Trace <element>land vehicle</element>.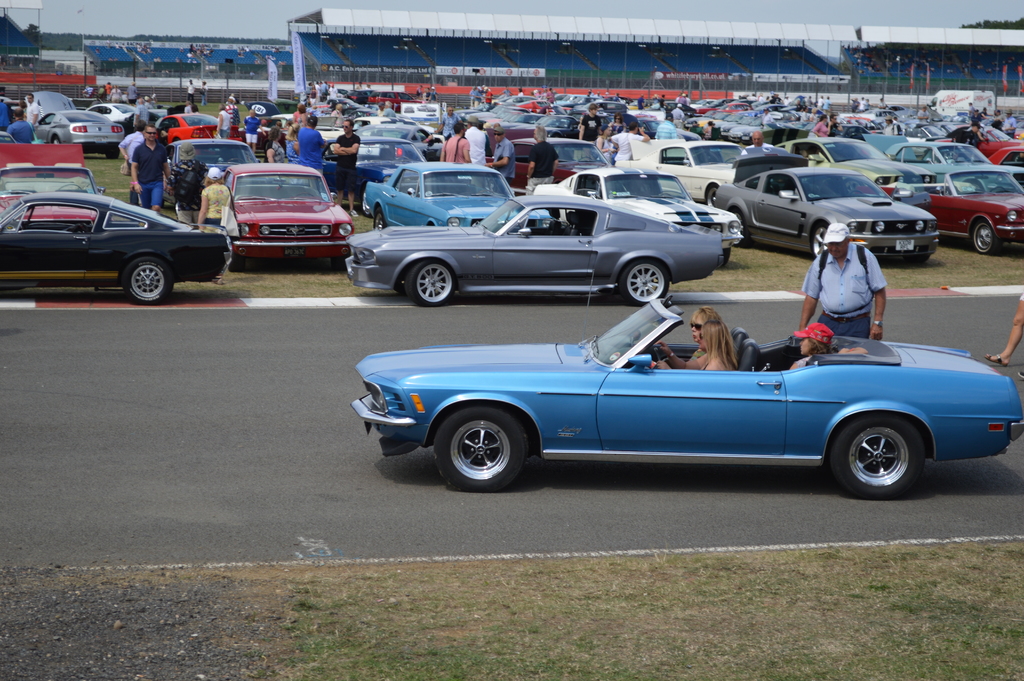
Traced to (x1=534, y1=165, x2=744, y2=266).
